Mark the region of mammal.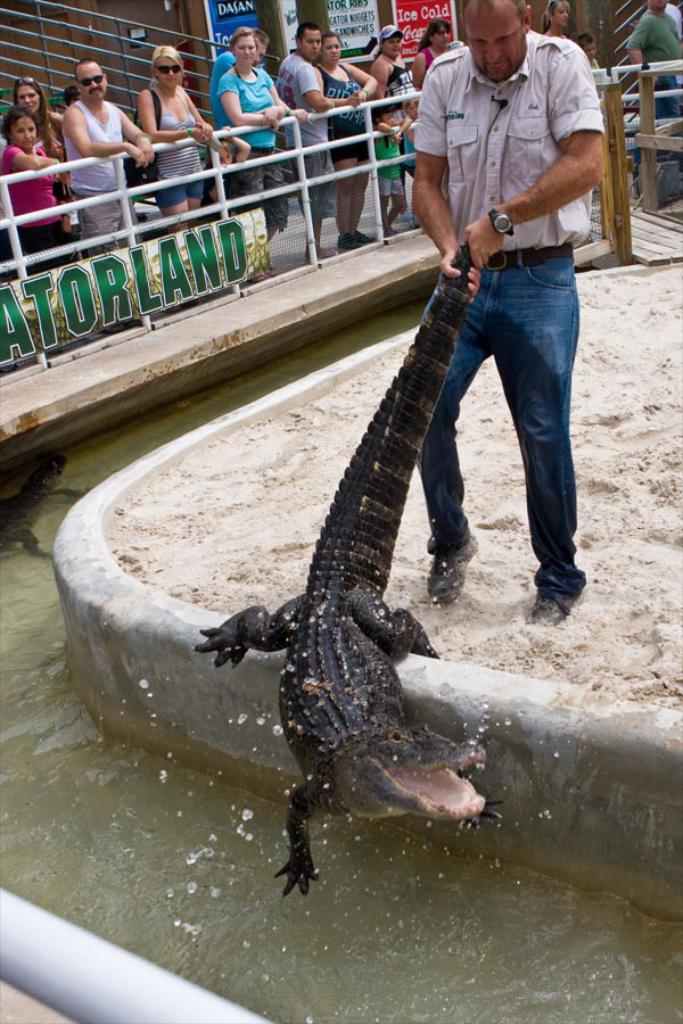
Region: select_region(411, 16, 453, 85).
